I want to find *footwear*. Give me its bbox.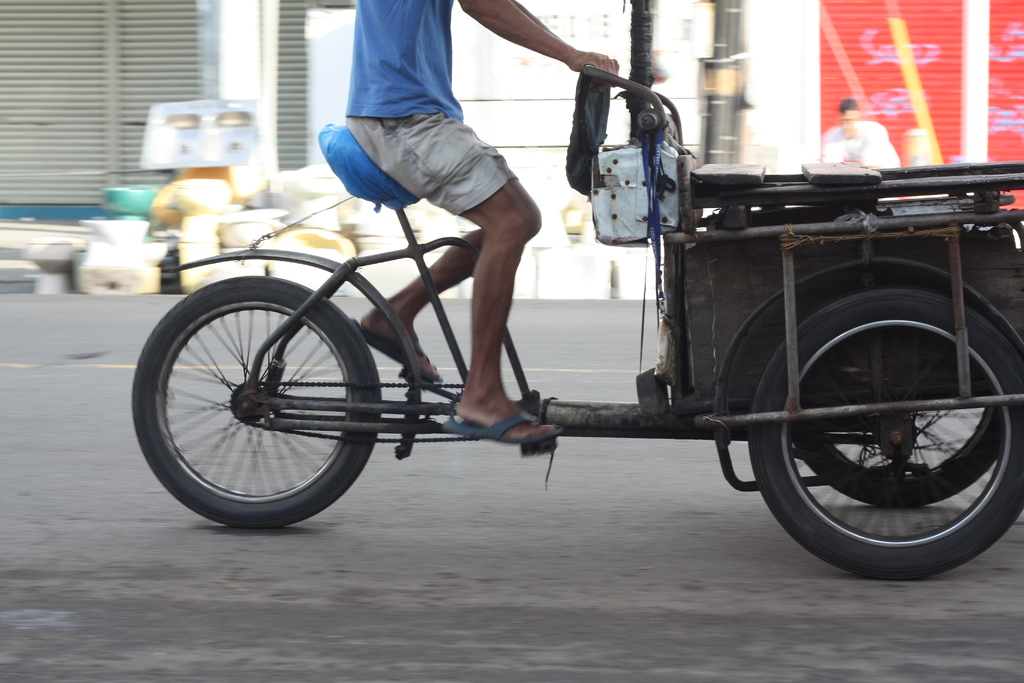
region(441, 391, 570, 447).
